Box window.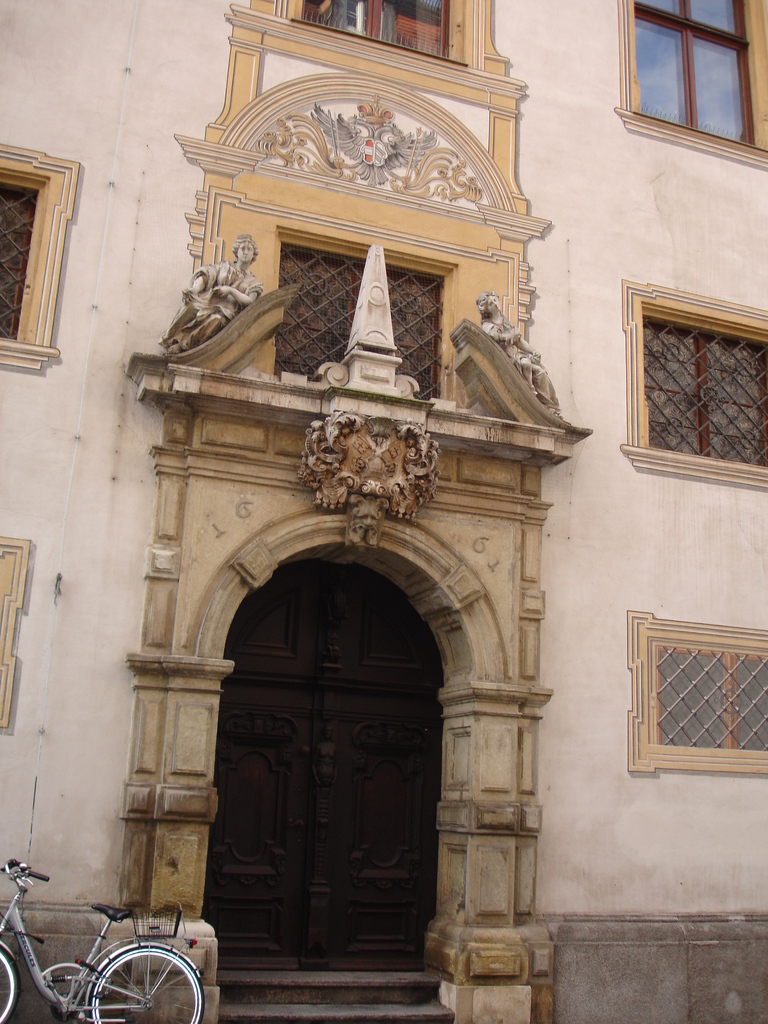
621:274:767:477.
